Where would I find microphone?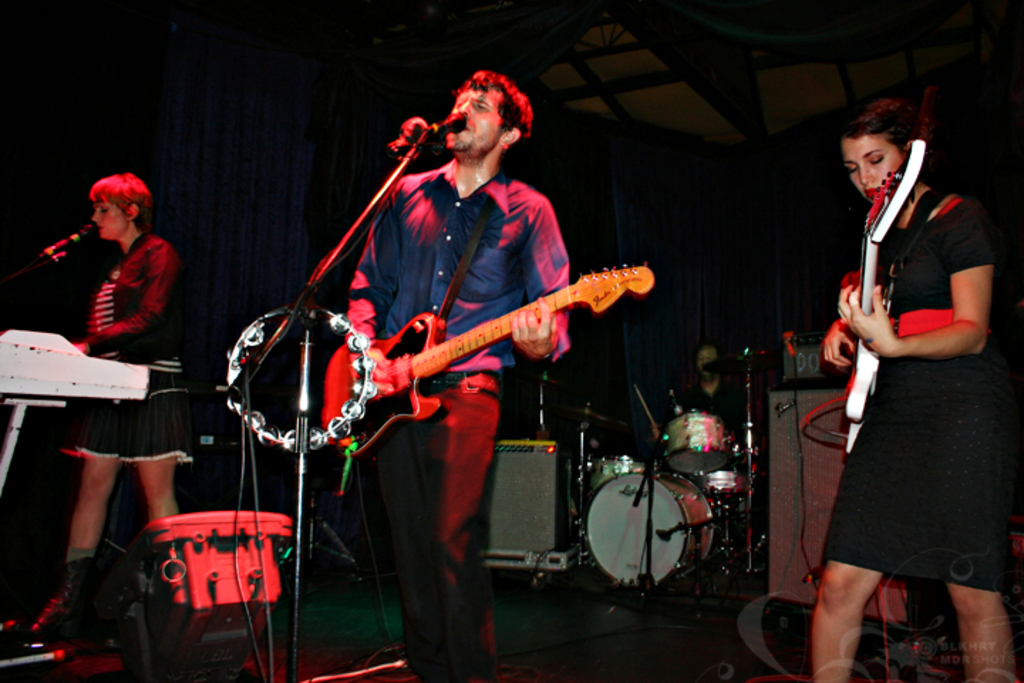
At (left=422, top=111, right=466, bottom=144).
